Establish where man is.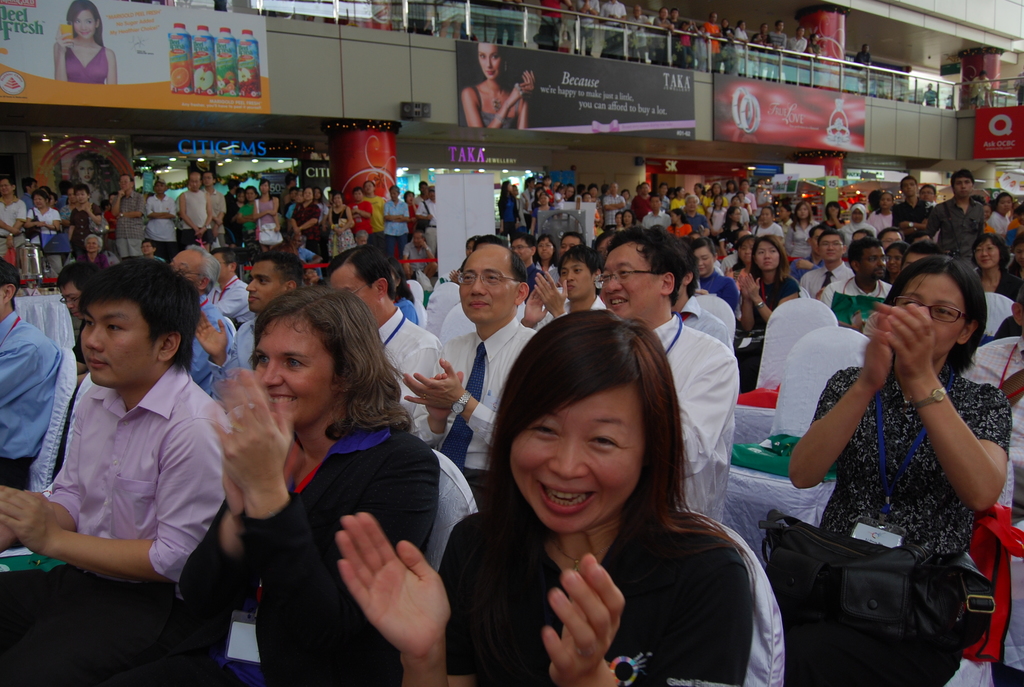
Established at 406:240:535:491.
